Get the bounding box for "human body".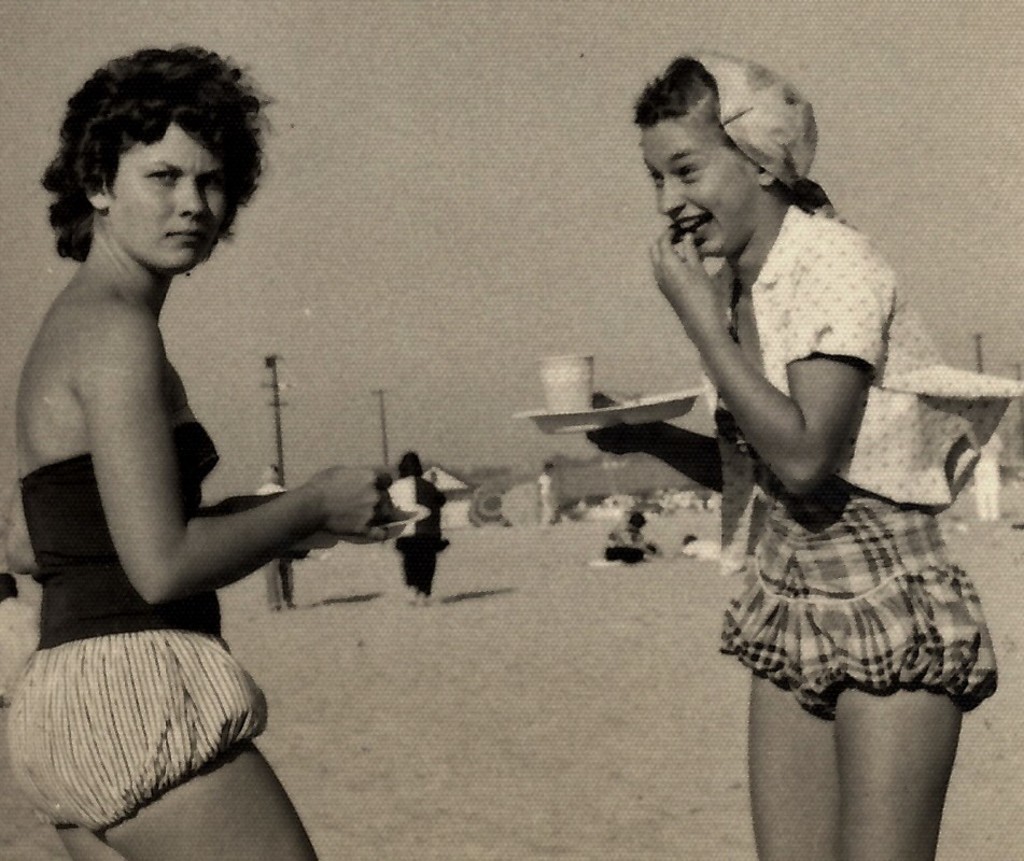
box(256, 484, 299, 615).
